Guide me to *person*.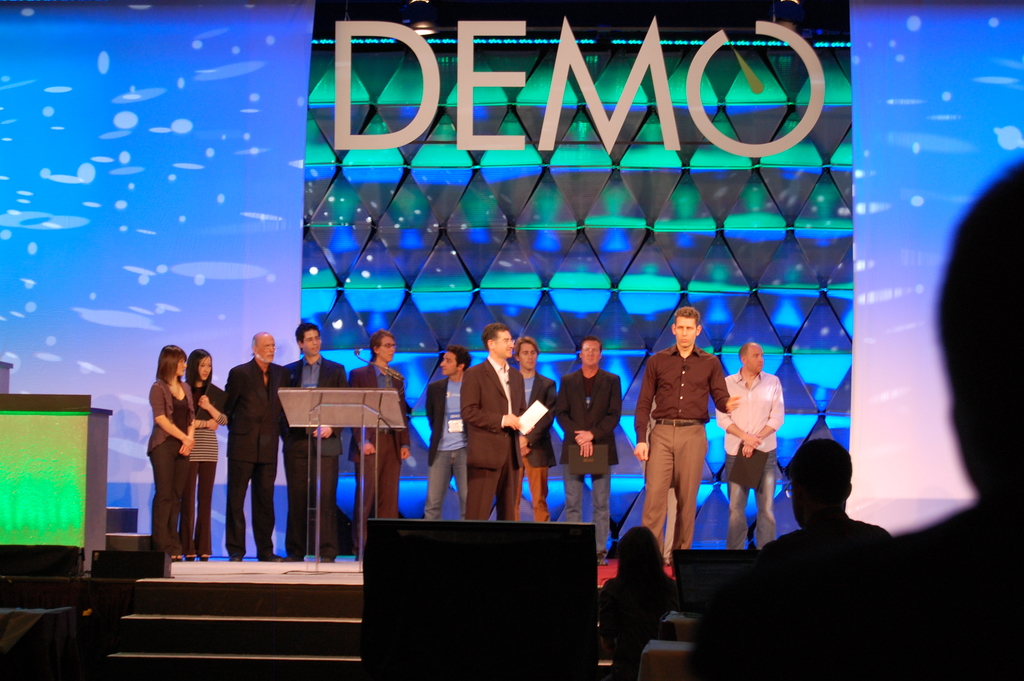
Guidance: select_region(417, 341, 481, 521).
